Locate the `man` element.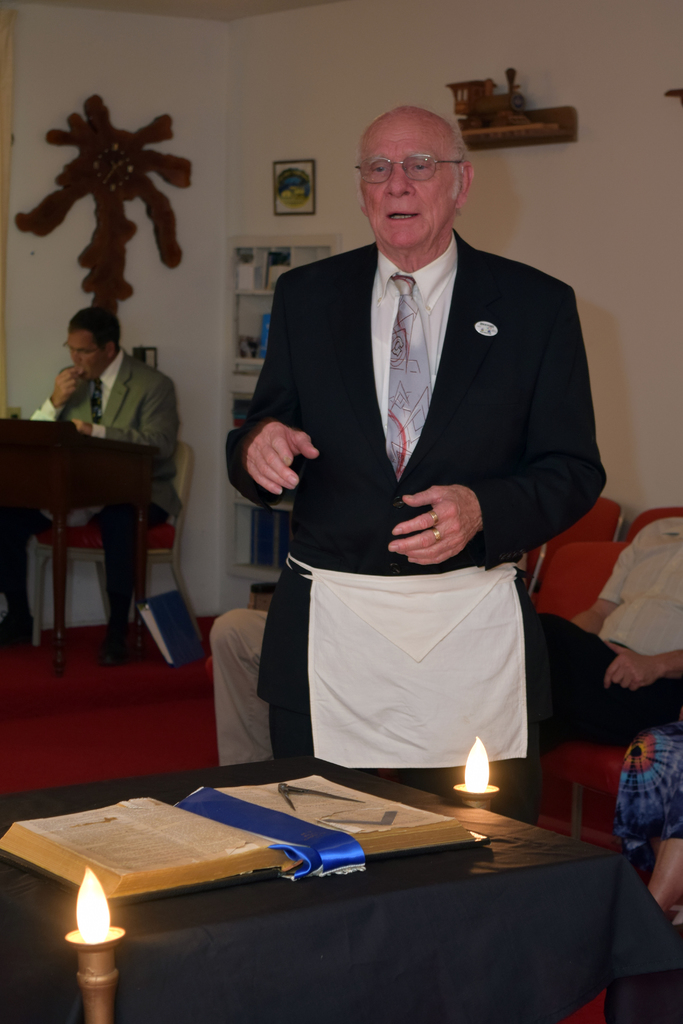
Element bbox: bbox(522, 515, 682, 824).
